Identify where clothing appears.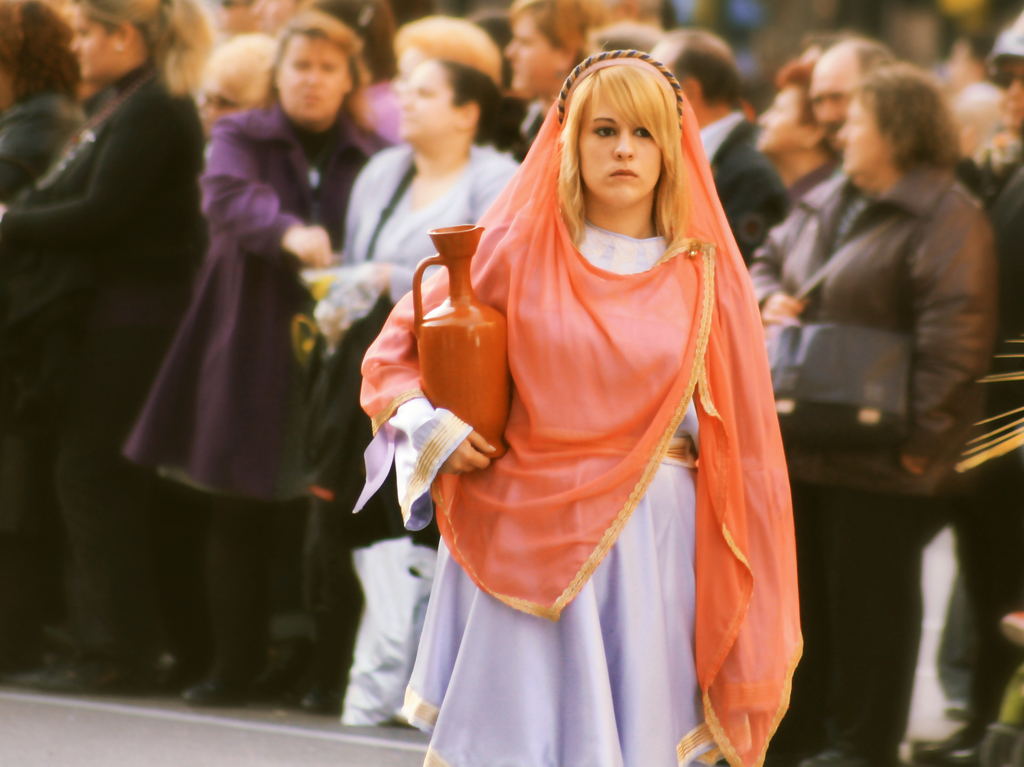
Appears at bbox(0, 61, 206, 681).
